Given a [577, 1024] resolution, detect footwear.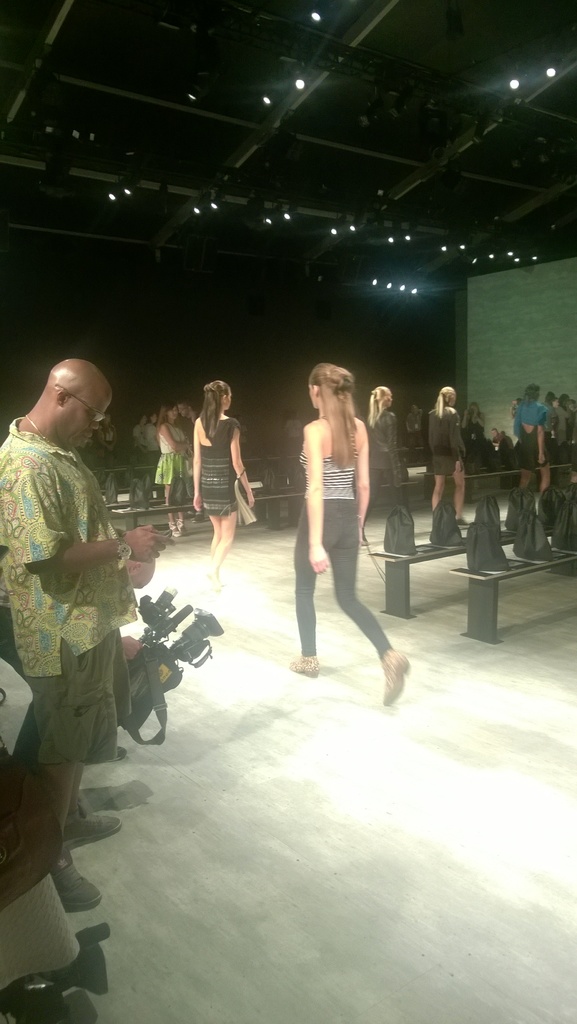
bbox=(62, 851, 103, 907).
